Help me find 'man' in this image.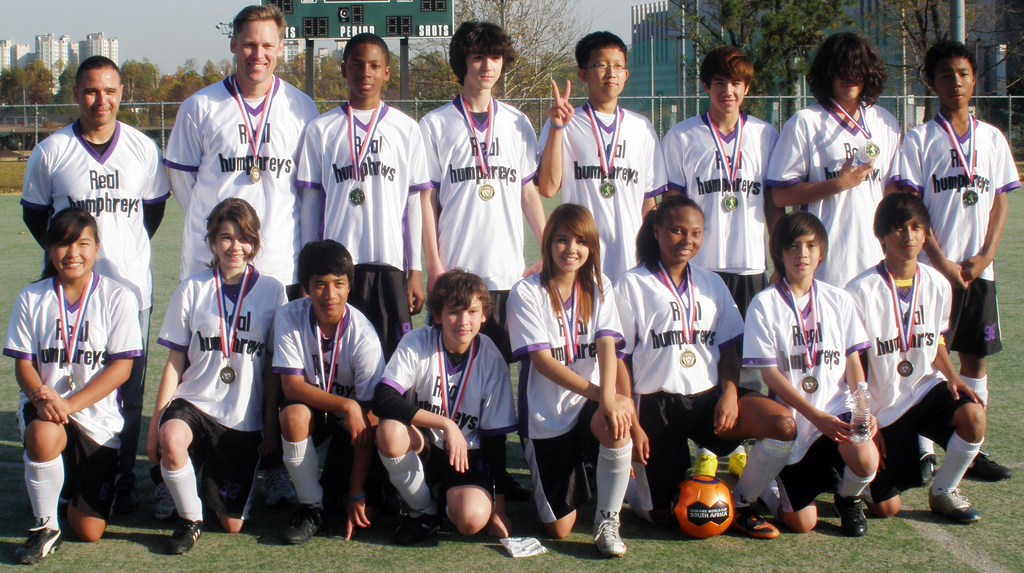
Found it: {"x1": 847, "y1": 169, "x2": 989, "y2": 526}.
